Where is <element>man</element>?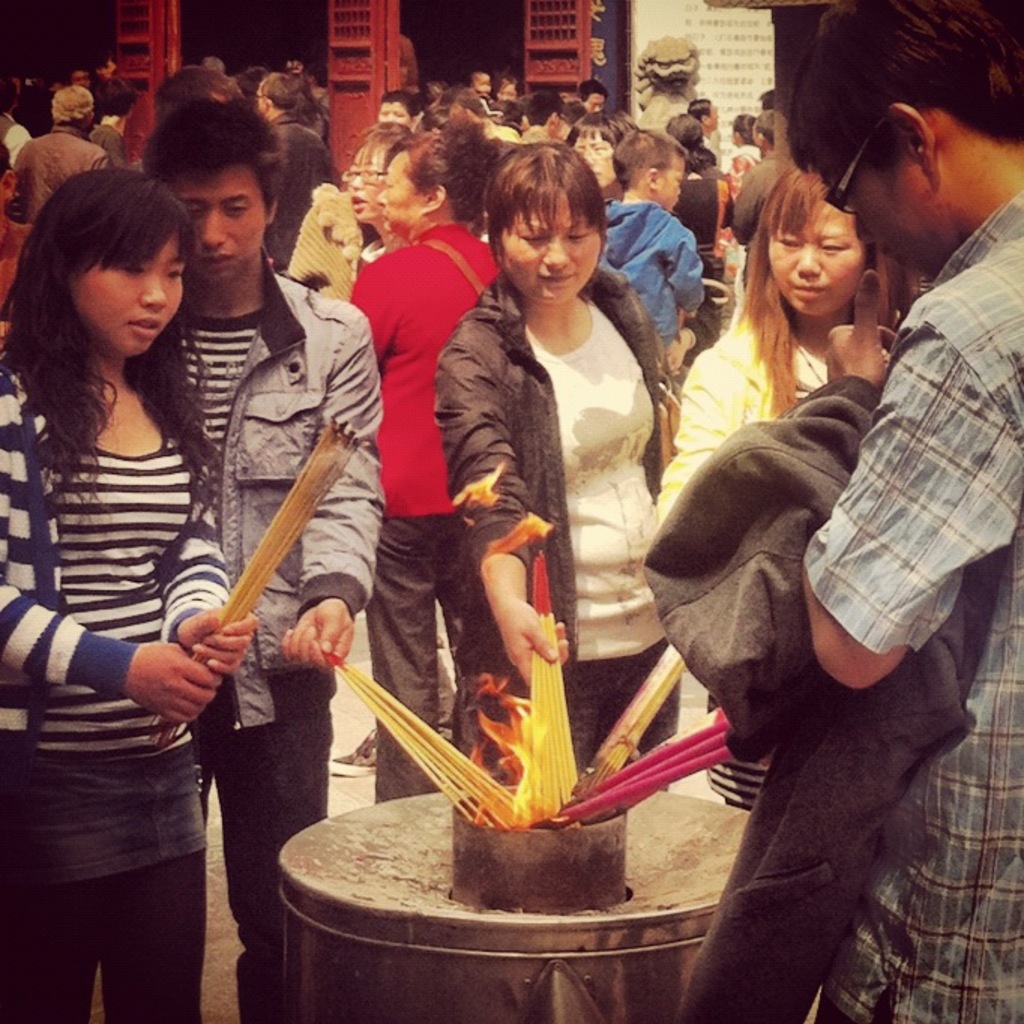
left=137, top=95, right=386, bottom=1021.
